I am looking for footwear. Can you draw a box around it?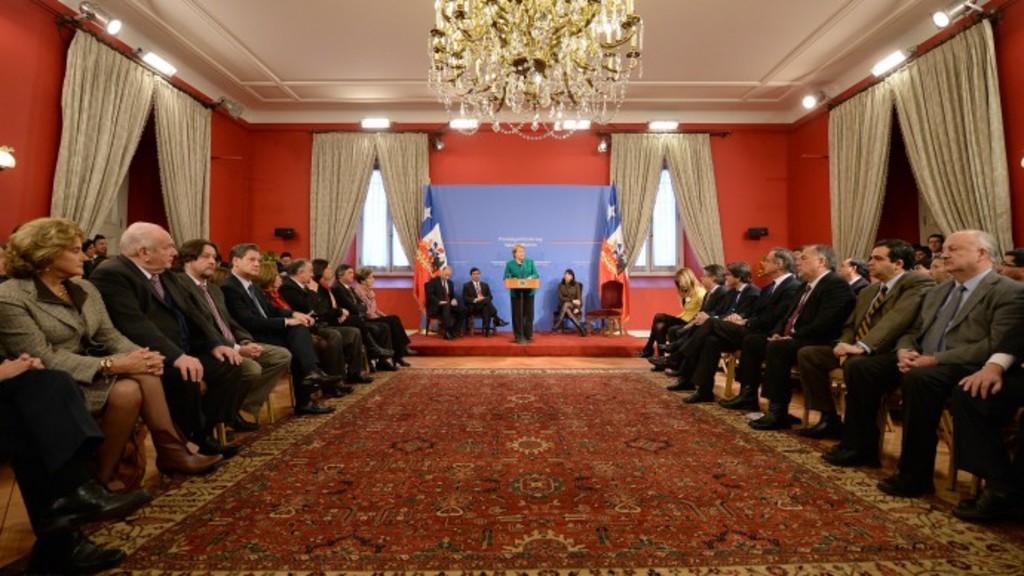
Sure, the bounding box is bbox=(292, 367, 343, 390).
